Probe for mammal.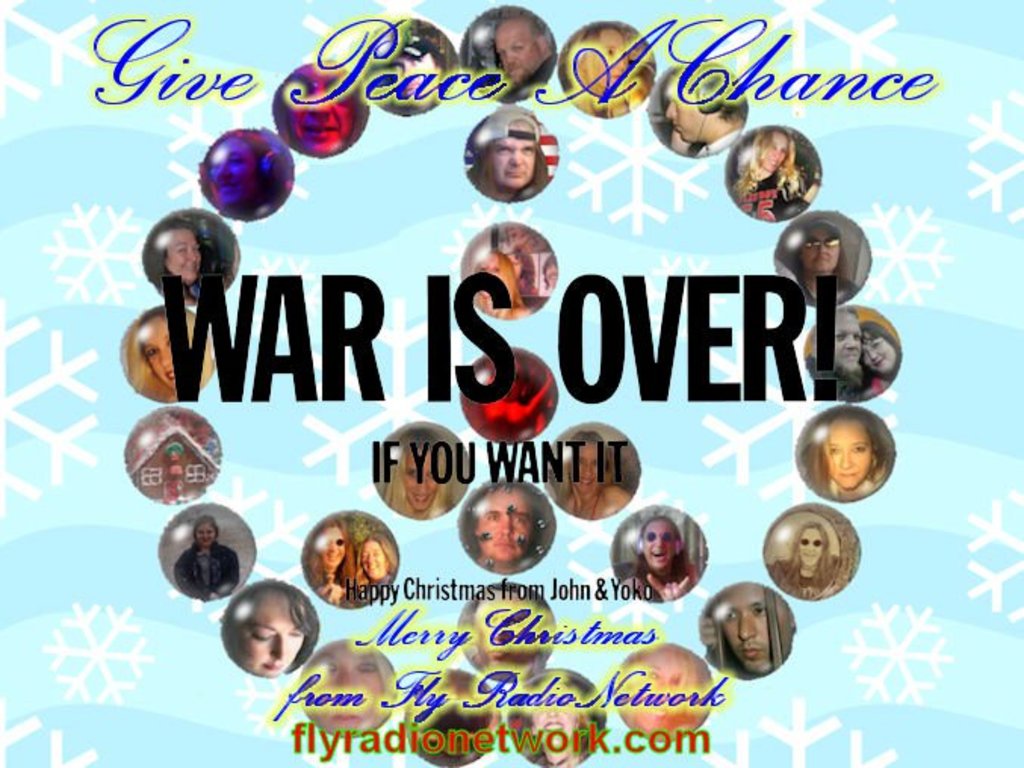
Probe result: {"x1": 667, "y1": 68, "x2": 738, "y2": 154}.
